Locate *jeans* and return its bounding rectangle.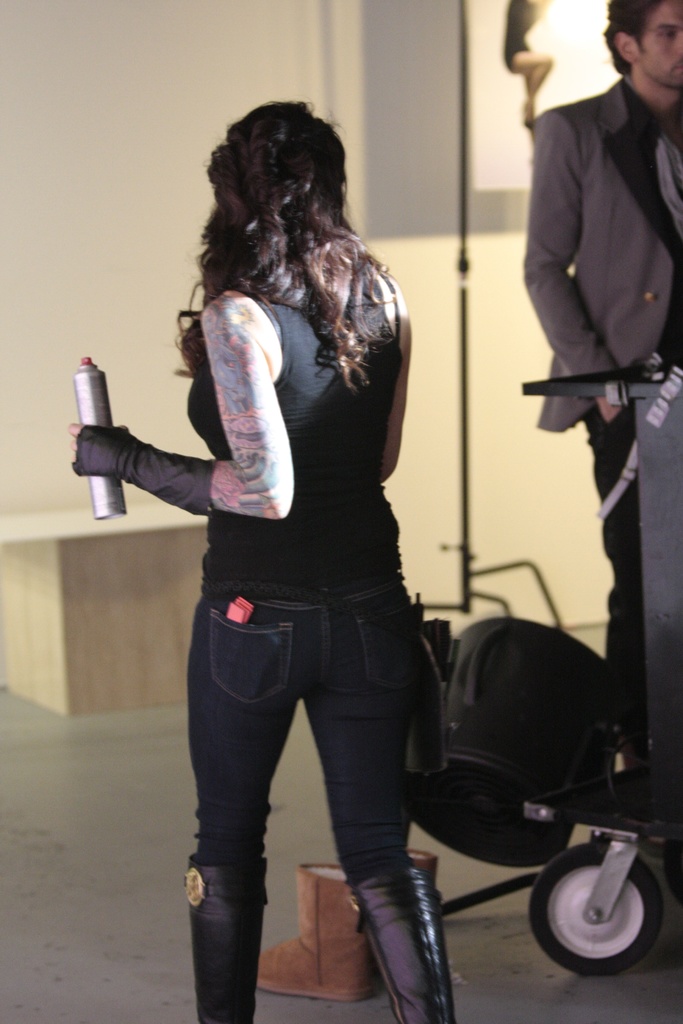
<region>187, 563, 433, 868</region>.
